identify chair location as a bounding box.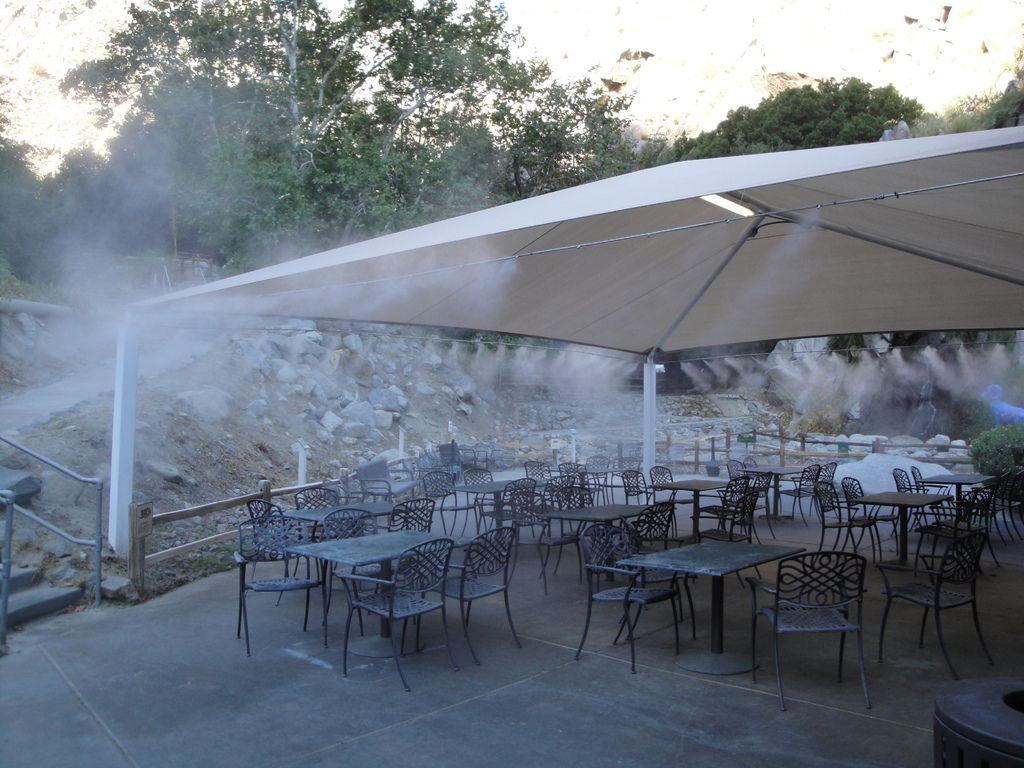
detection(696, 479, 748, 532).
